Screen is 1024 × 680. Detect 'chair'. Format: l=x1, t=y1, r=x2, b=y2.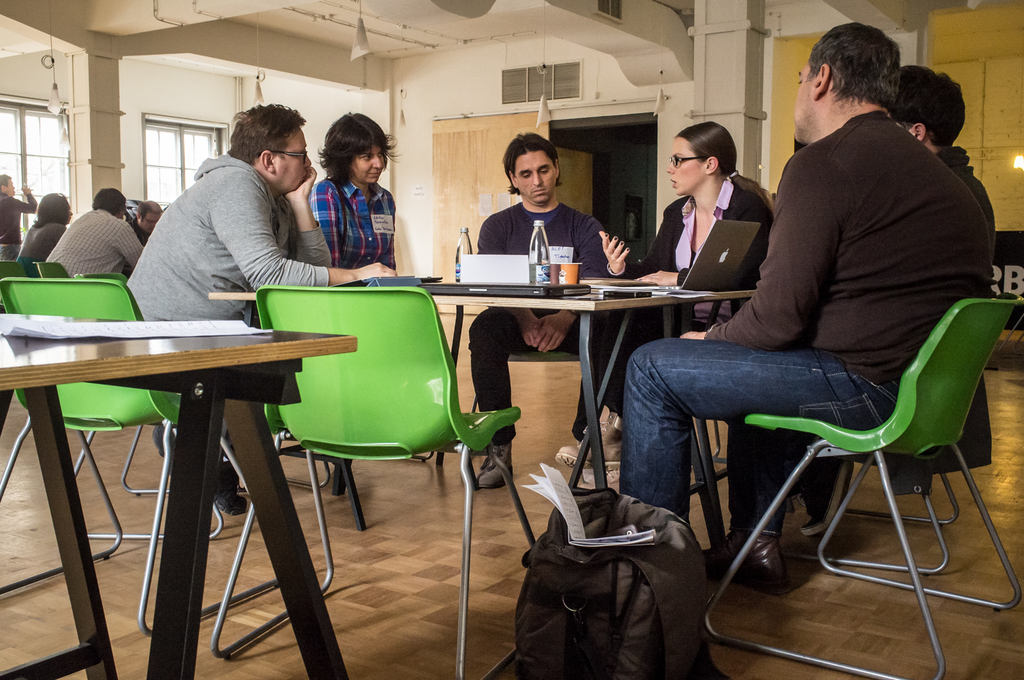
l=0, t=276, r=278, b=635.
